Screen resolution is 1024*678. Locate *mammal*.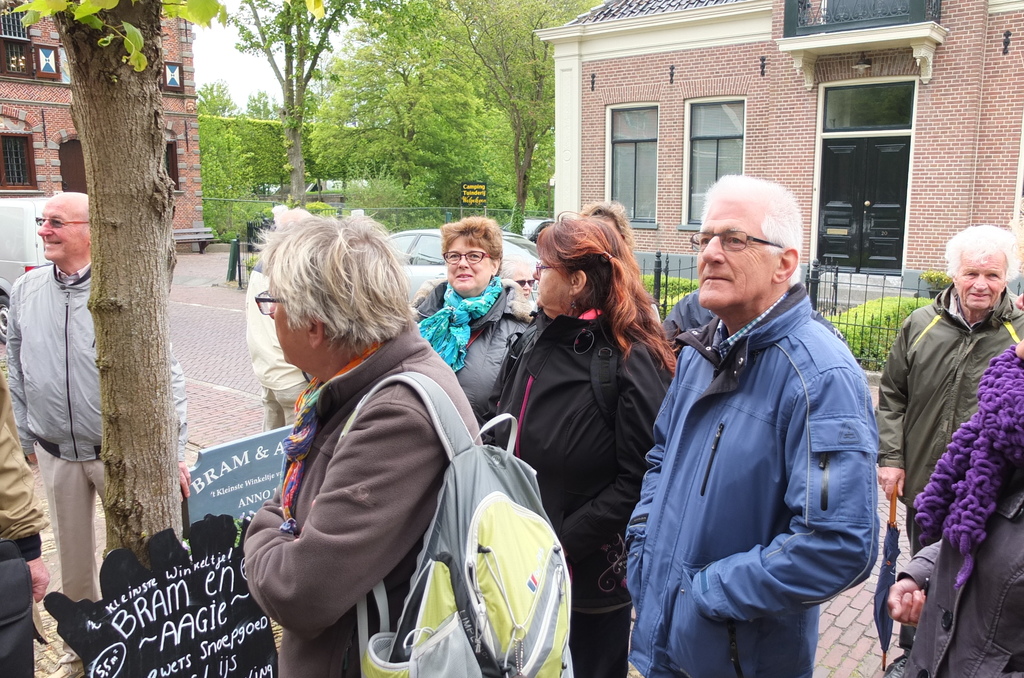
[886, 339, 1023, 677].
